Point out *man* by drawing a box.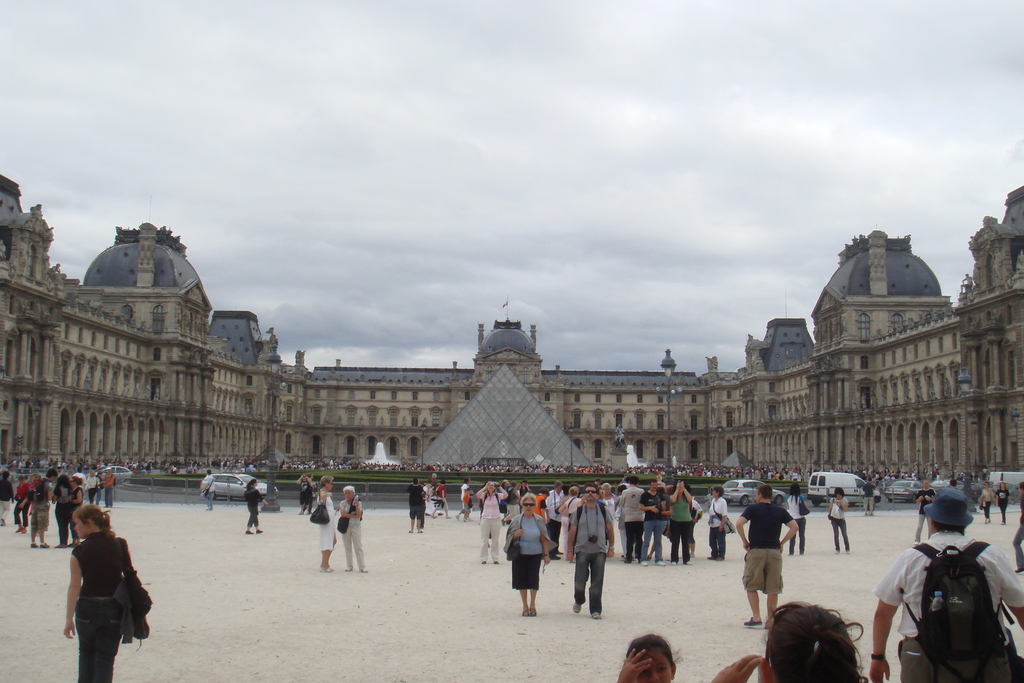
BBox(746, 497, 805, 636).
